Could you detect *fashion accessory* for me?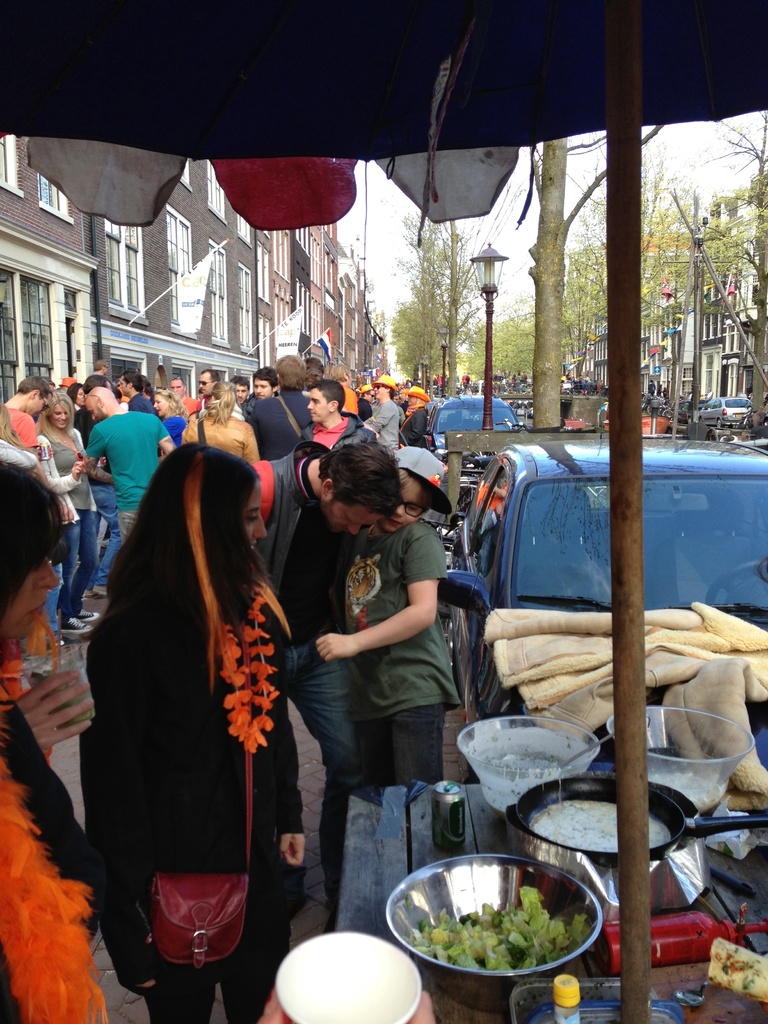
Detection result: 391, 442, 460, 514.
